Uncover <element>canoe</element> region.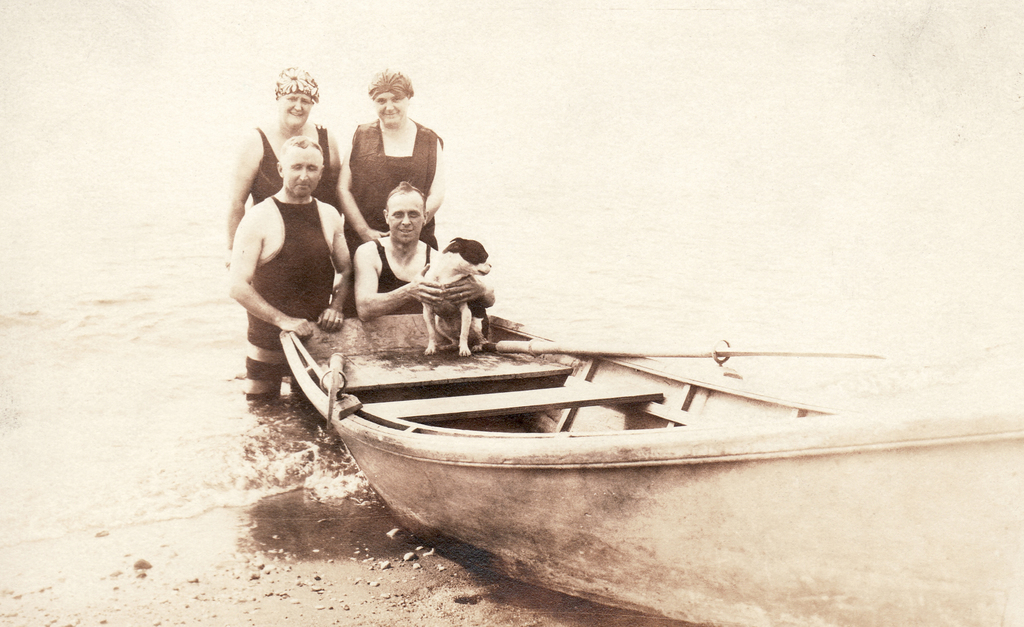
Uncovered: locate(269, 324, 887, 578).
